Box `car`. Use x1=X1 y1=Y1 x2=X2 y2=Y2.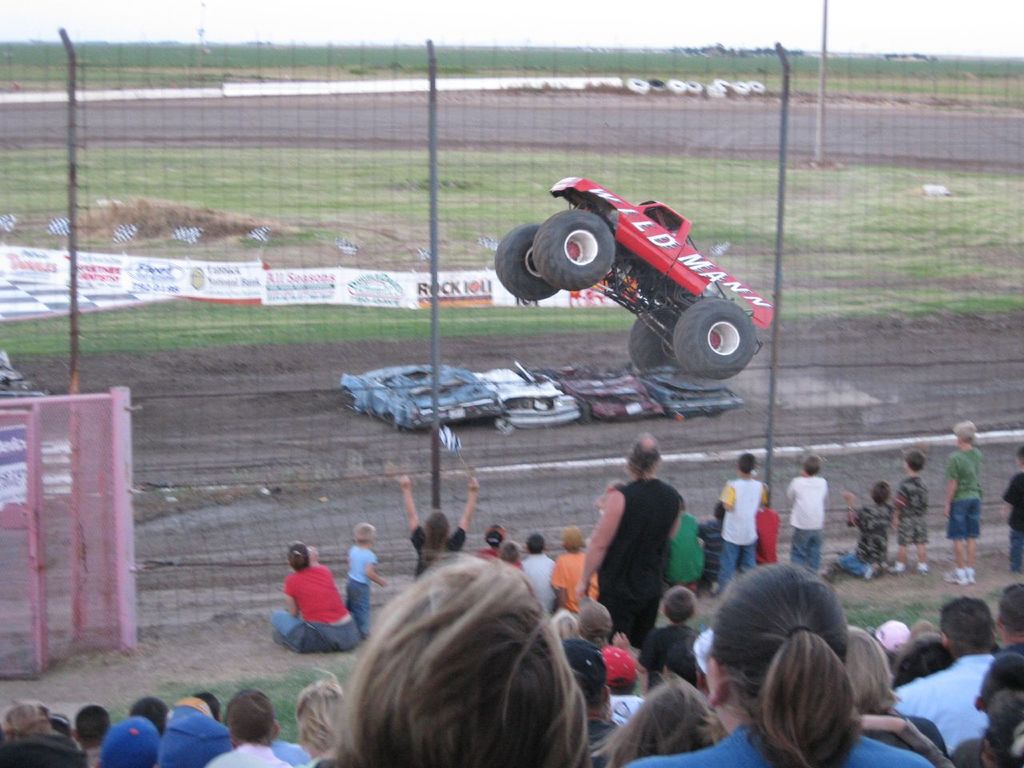
x1=470 y1=360 x2=580 y2=429.
